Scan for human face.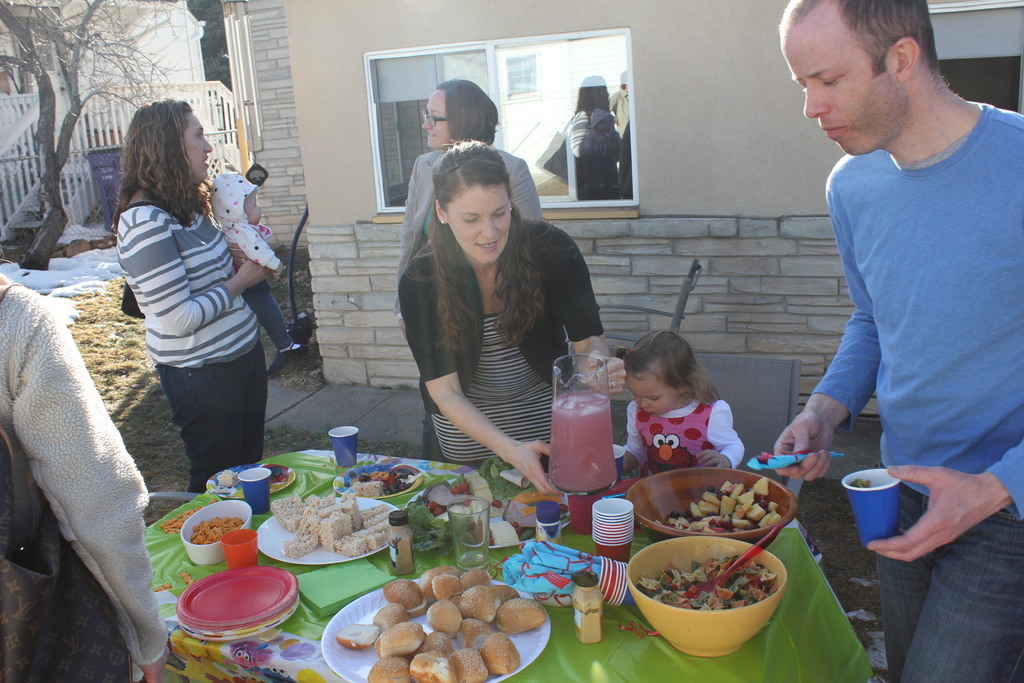
Scan result: left=789, top=22, right=905, bottom=154.
